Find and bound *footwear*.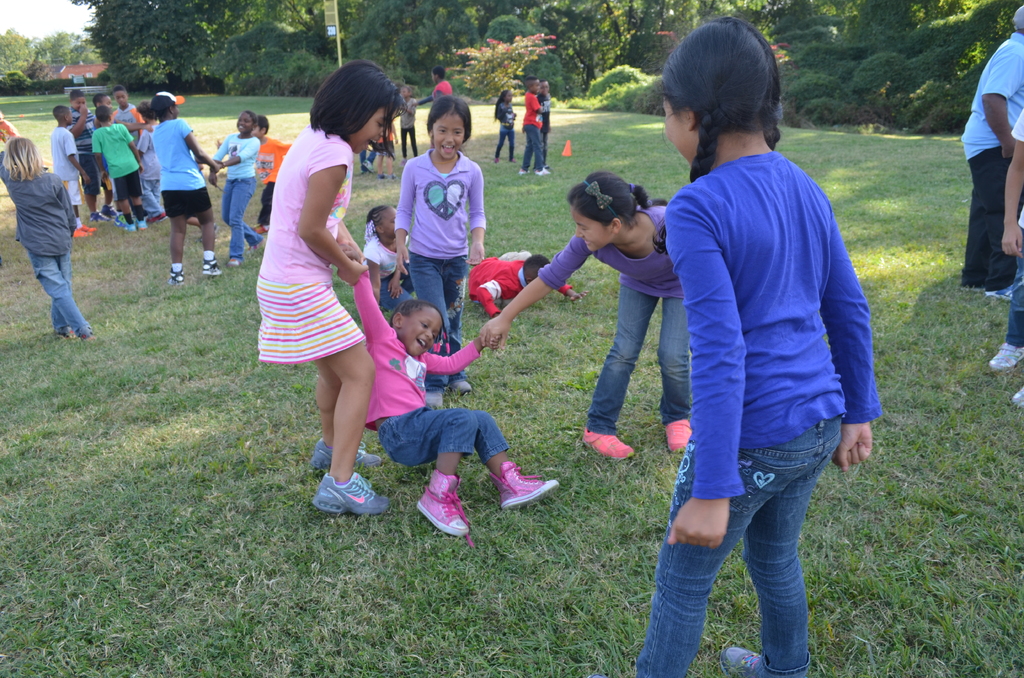
Bound: box(317, 440, 383, 472).
